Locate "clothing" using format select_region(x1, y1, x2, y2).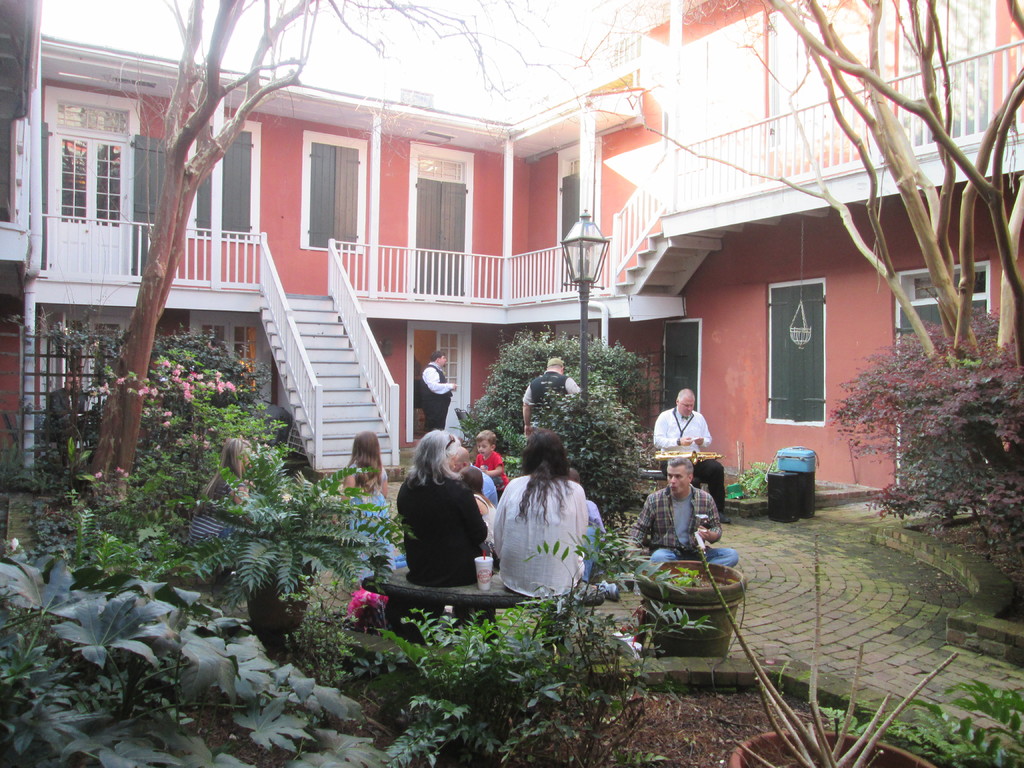
select_region(390, 476, 483, 585).
